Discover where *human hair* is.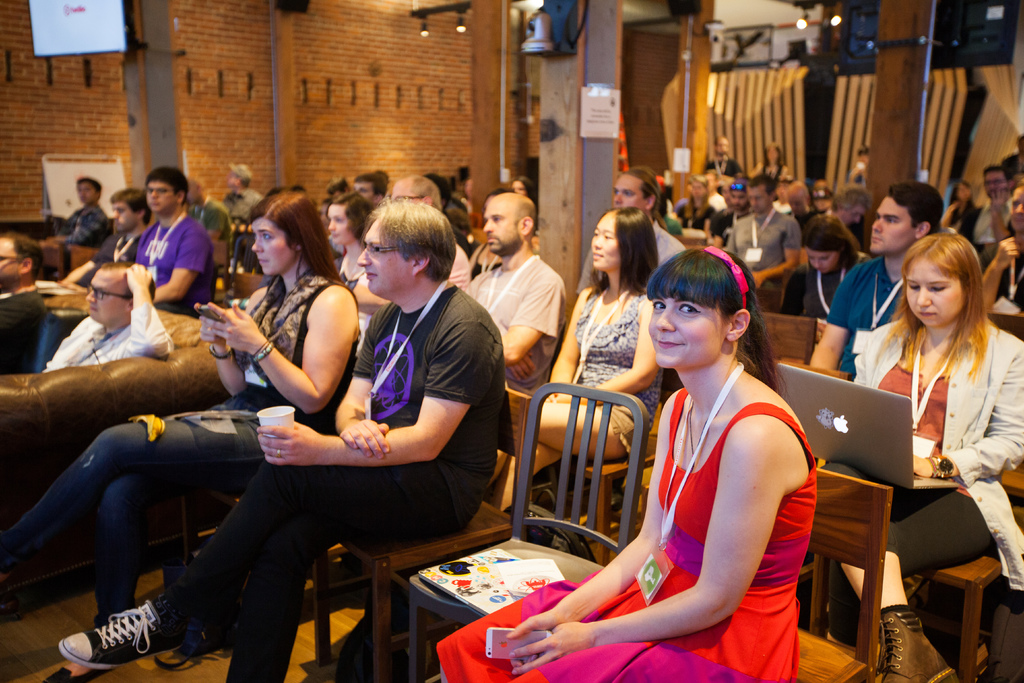
Discovered at 590 213 661 308.
